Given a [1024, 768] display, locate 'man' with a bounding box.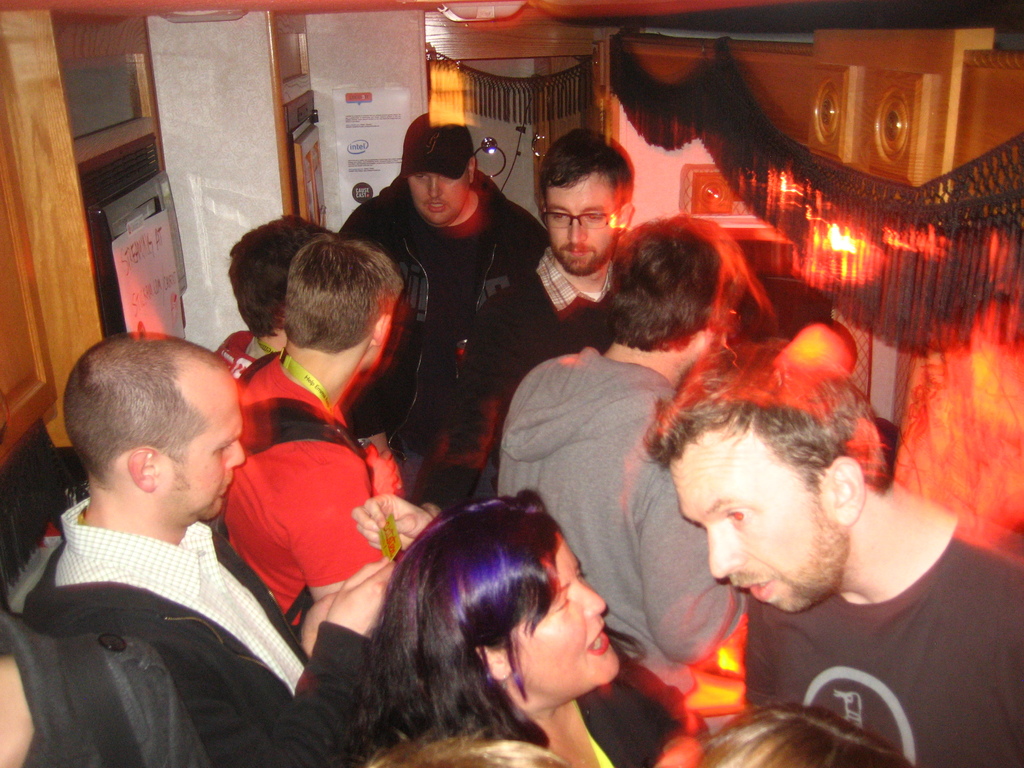
Located: BBox(336, 110, 558, 515).
